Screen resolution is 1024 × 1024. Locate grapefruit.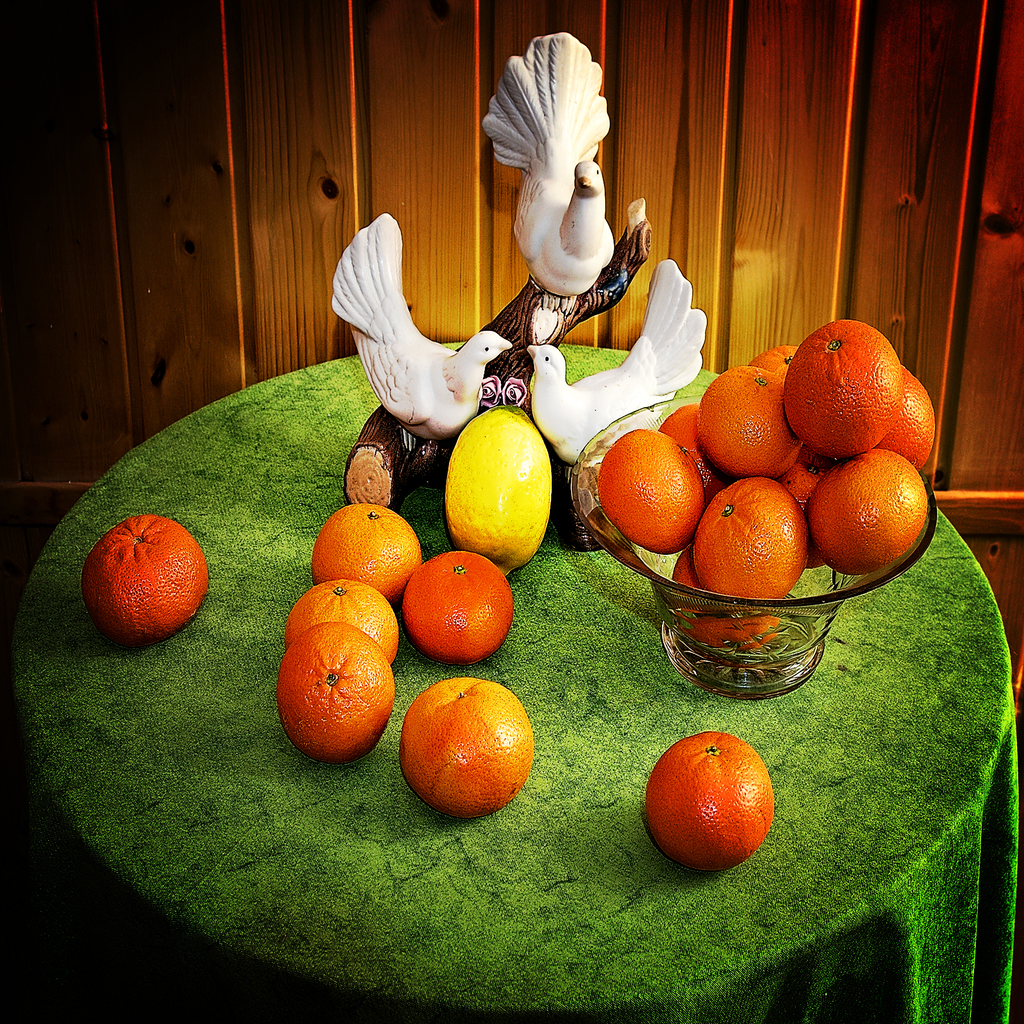
[x1=782, y1=317, x2=905, y2=460].
